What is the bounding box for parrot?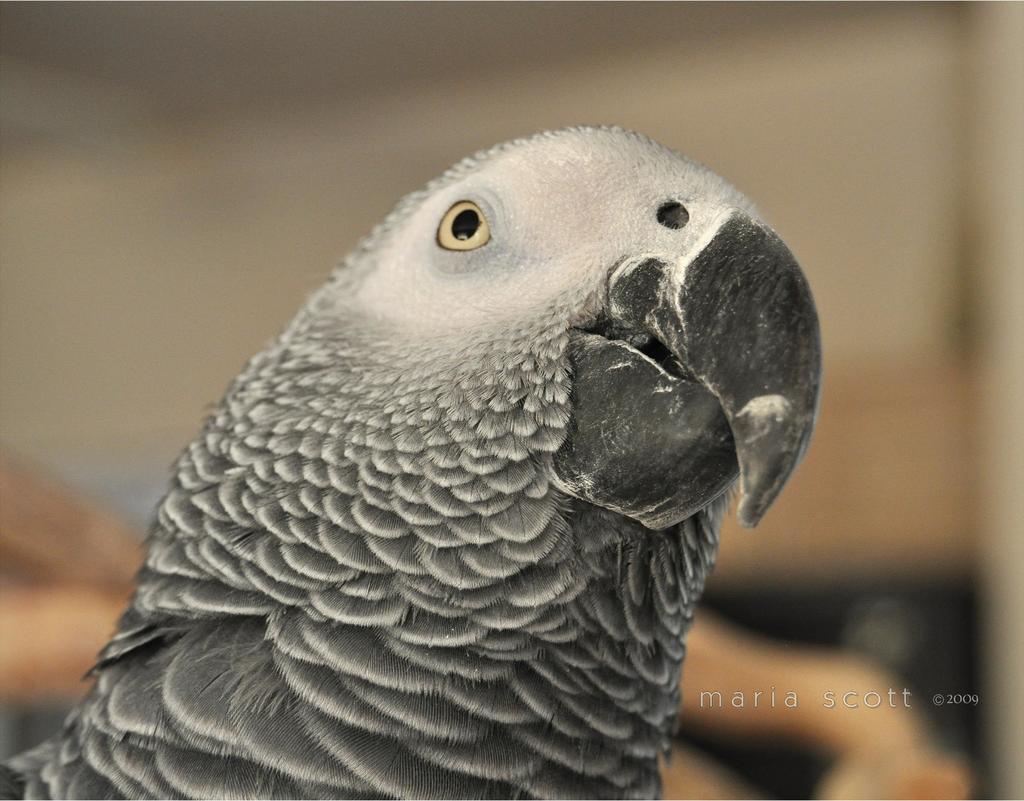
{"x1": 1, "y1": 119, "x2": 824, "y2": 800}.
